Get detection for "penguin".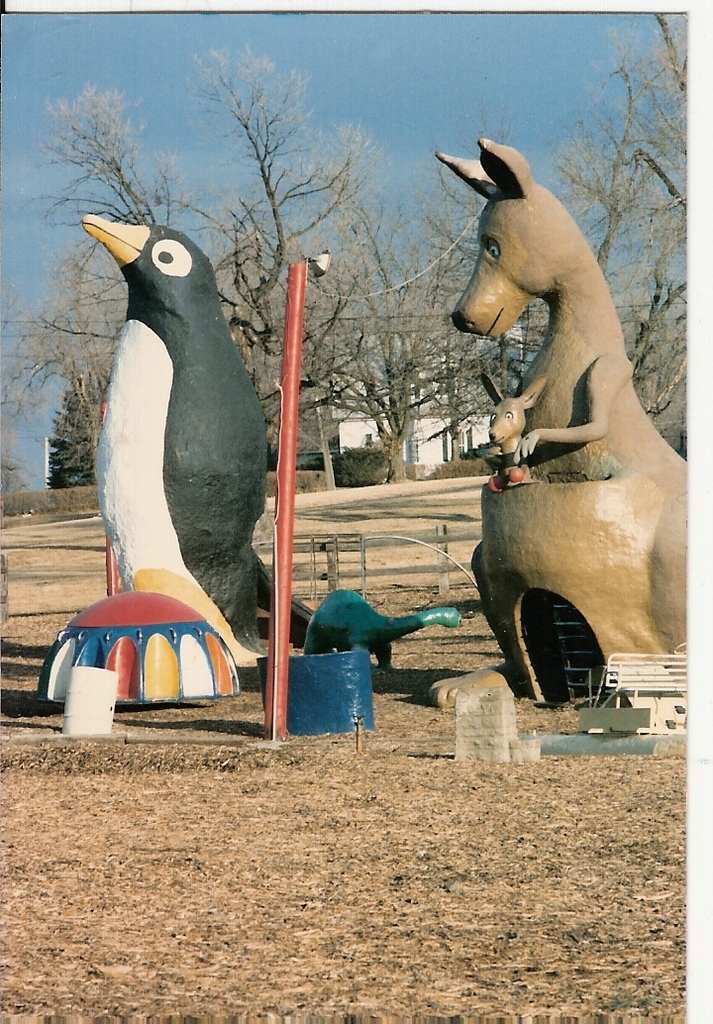
Detection: bbox(83, 214, 312, 661).
